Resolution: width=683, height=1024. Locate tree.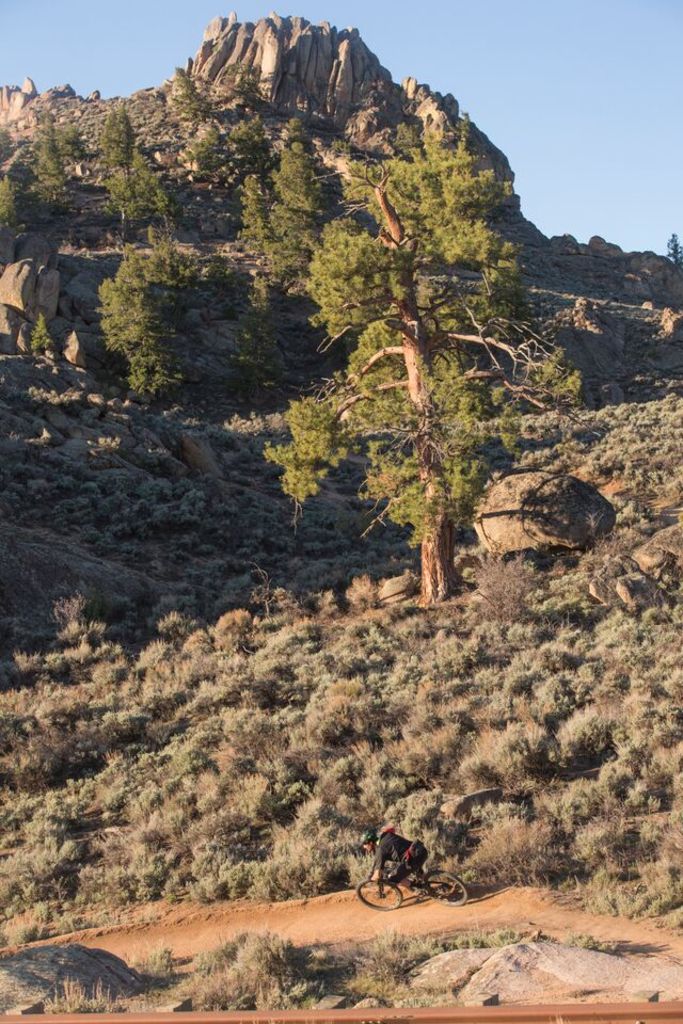
[x1=220, y1=132, x2=574, y2=614].
